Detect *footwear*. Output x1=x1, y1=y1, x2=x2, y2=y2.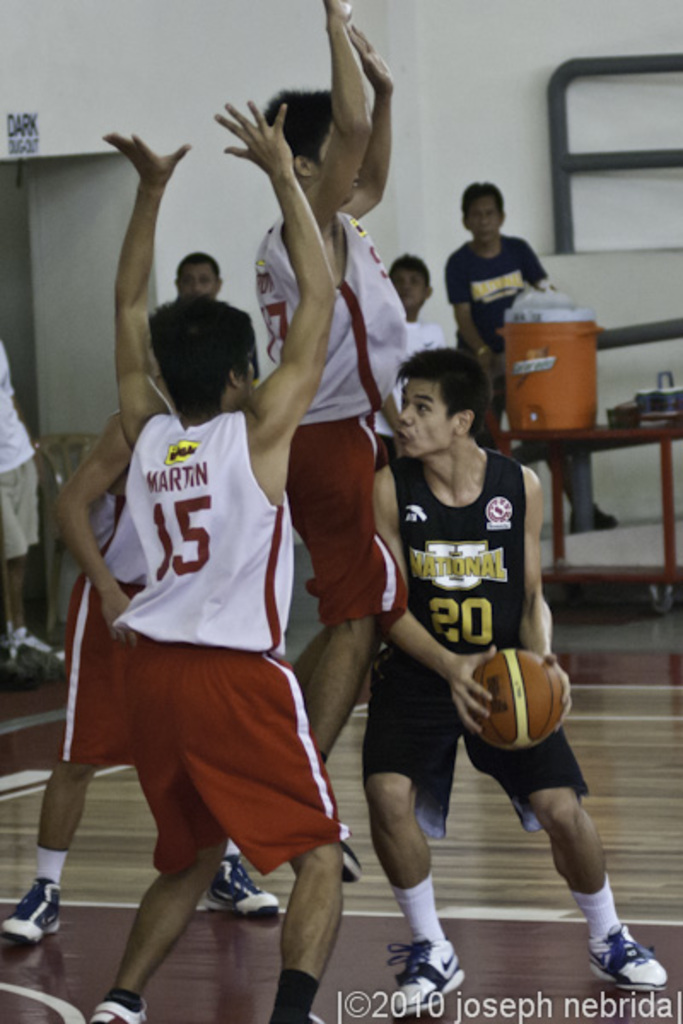
x1=3, y1=876, x2=58, y2=947.
